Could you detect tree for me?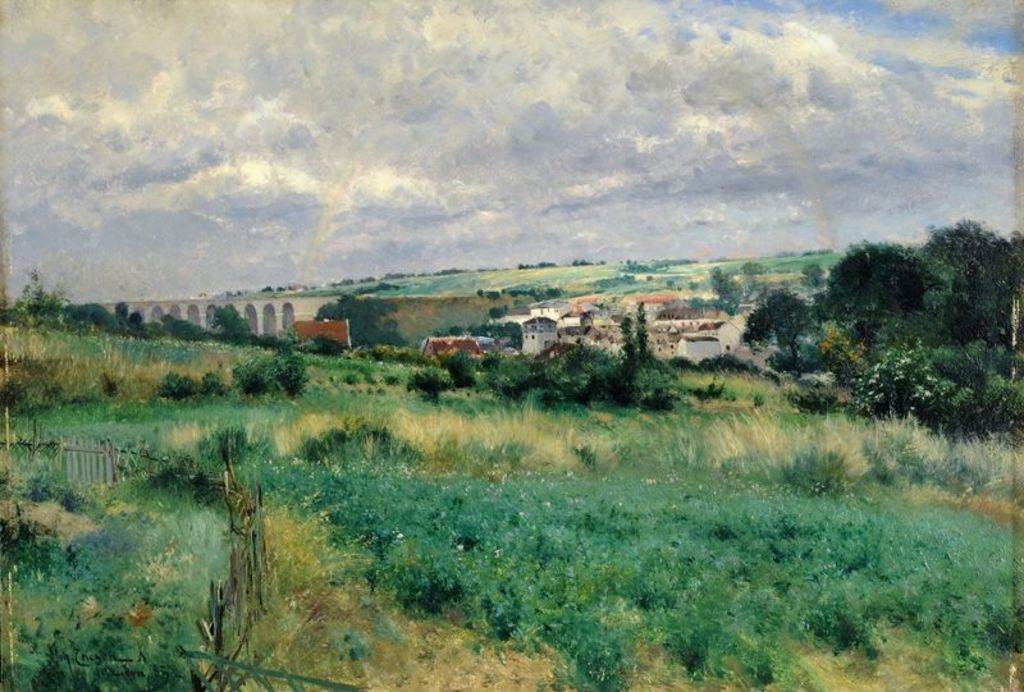
Detection result: region(918, 214, 1023, 334).
